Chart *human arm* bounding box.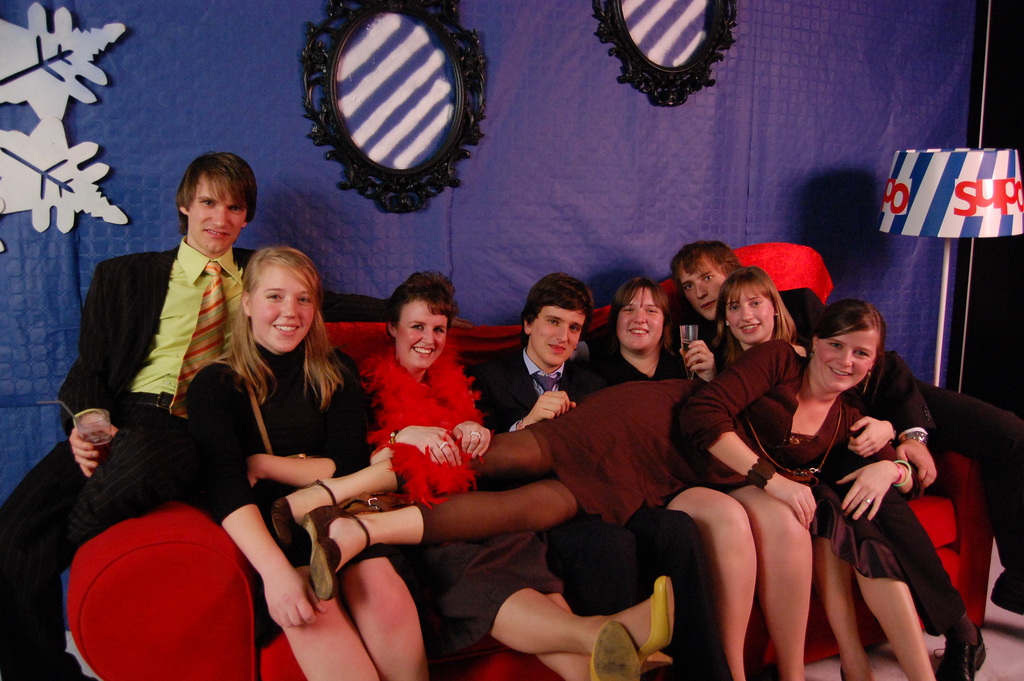
Charted: Rect(191, 380, 331, 626).
